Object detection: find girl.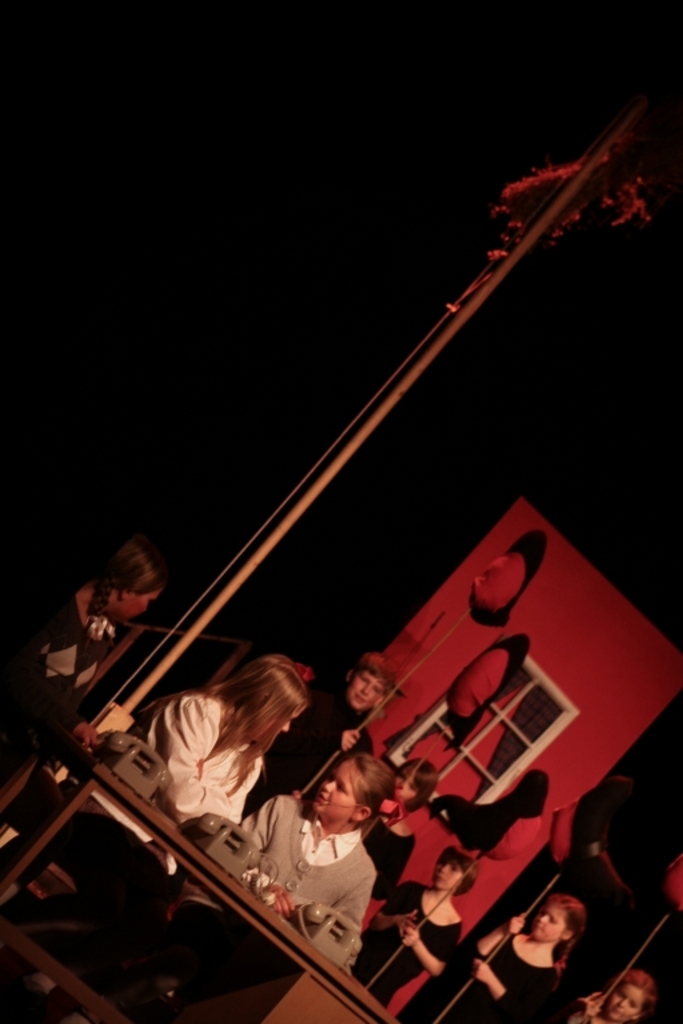
[431,891,584,1023].
